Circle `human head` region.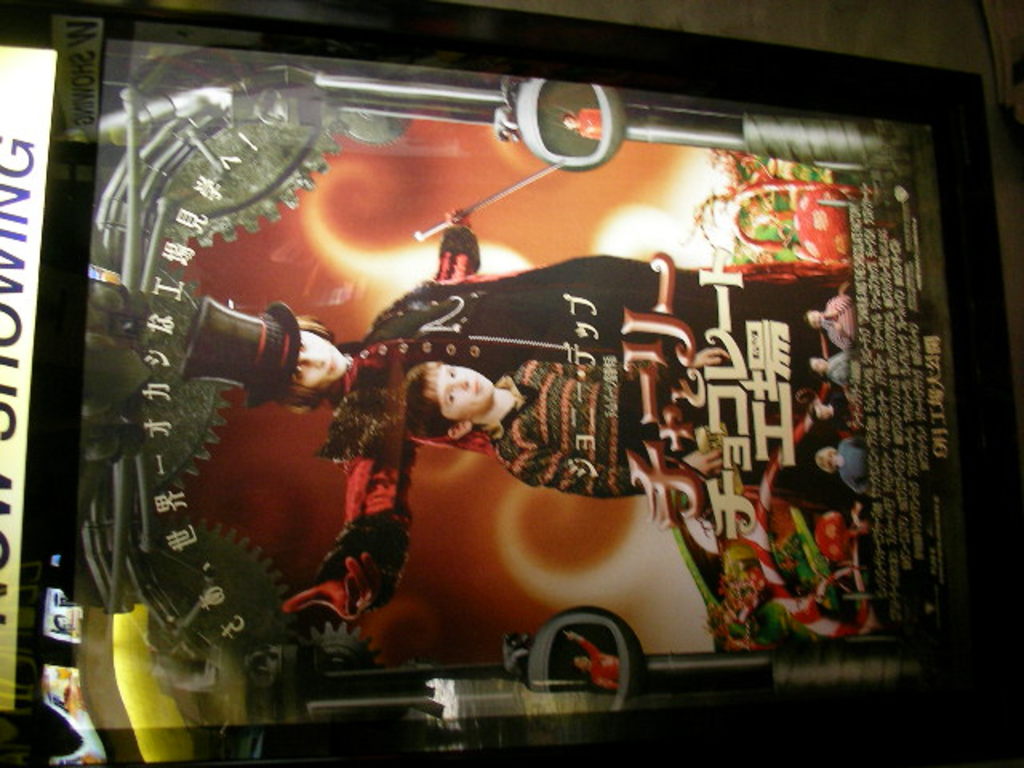
Region: box=[397, 365, 499, 446].
